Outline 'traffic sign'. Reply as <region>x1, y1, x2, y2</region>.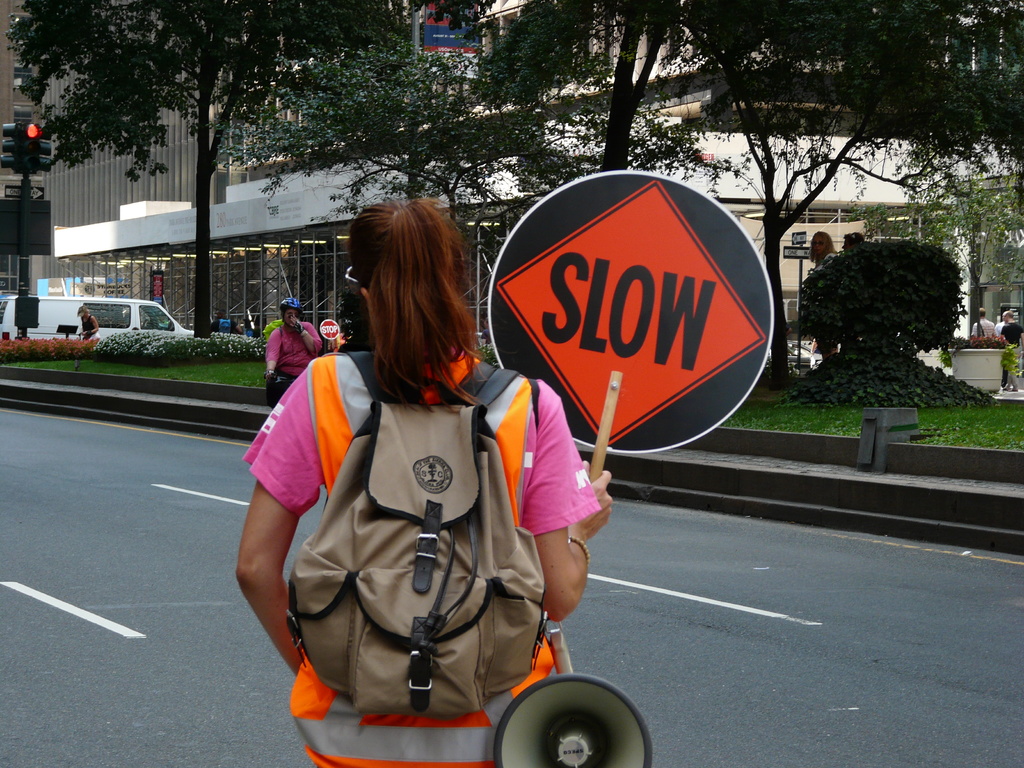
<region>483, 176, 779, 452</region>.
